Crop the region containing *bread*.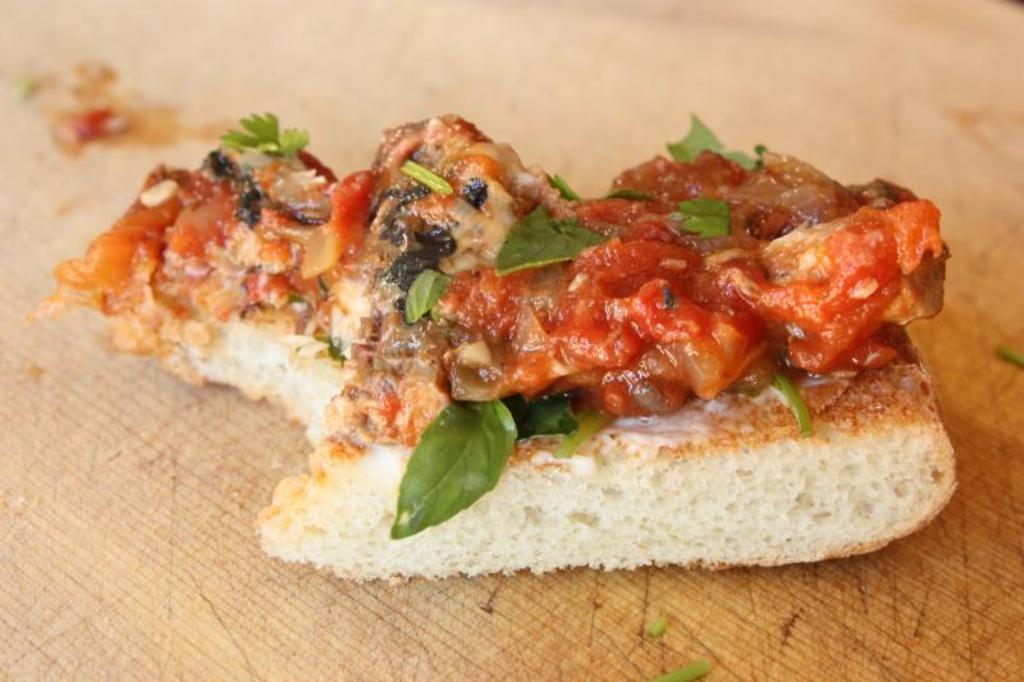
Crop region: region(27, 111, 960, 586).
